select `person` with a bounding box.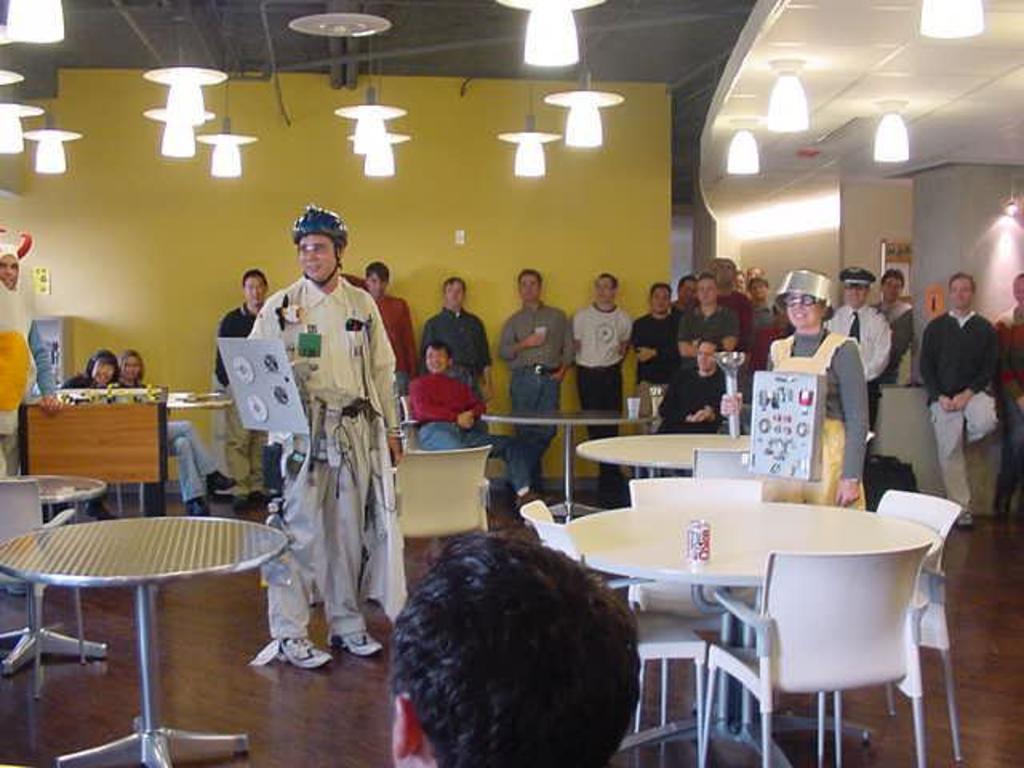
496,264,578,474.
